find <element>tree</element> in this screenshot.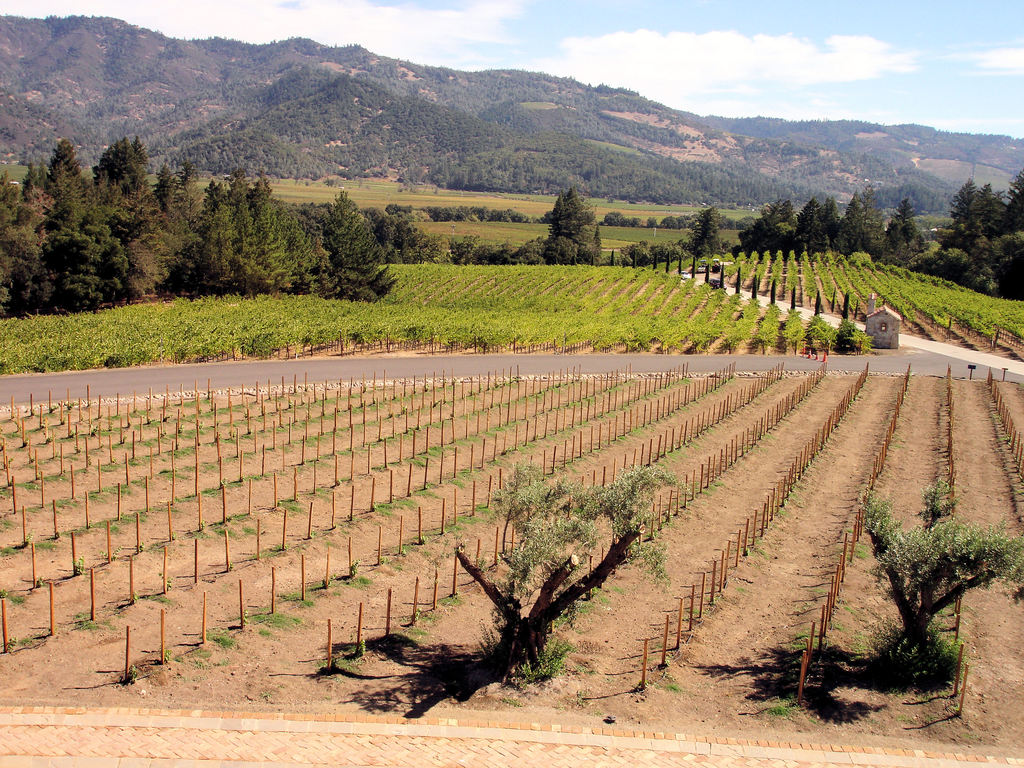
The bounding box for <element>tree</element> is bbox(448, 458, 694, 682).
